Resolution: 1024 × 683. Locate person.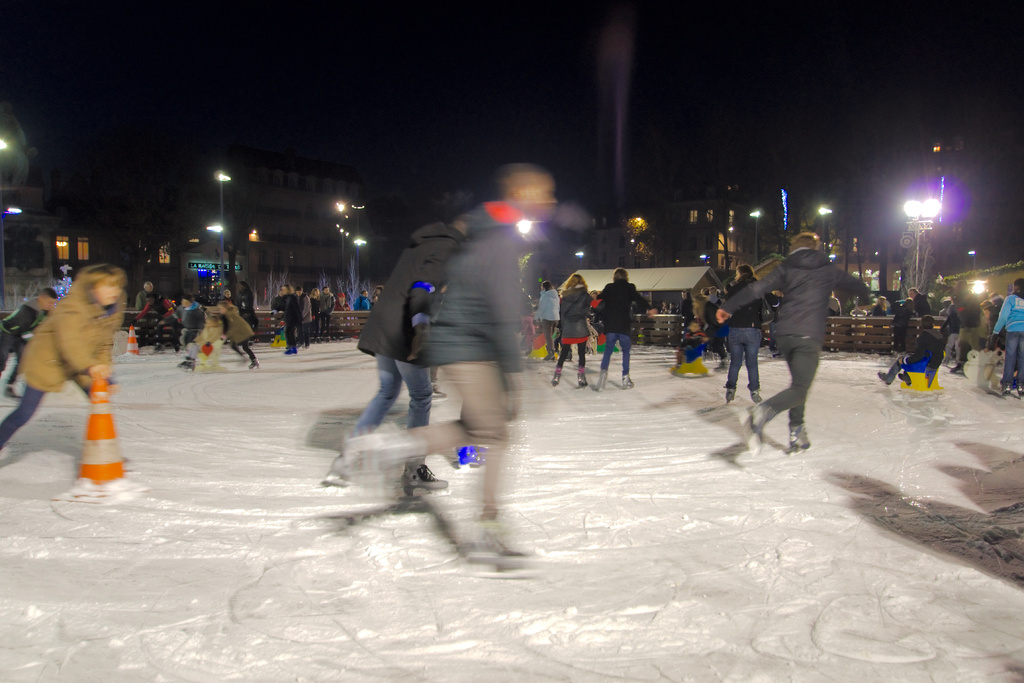
BBox(904, 288, 934, 329).
